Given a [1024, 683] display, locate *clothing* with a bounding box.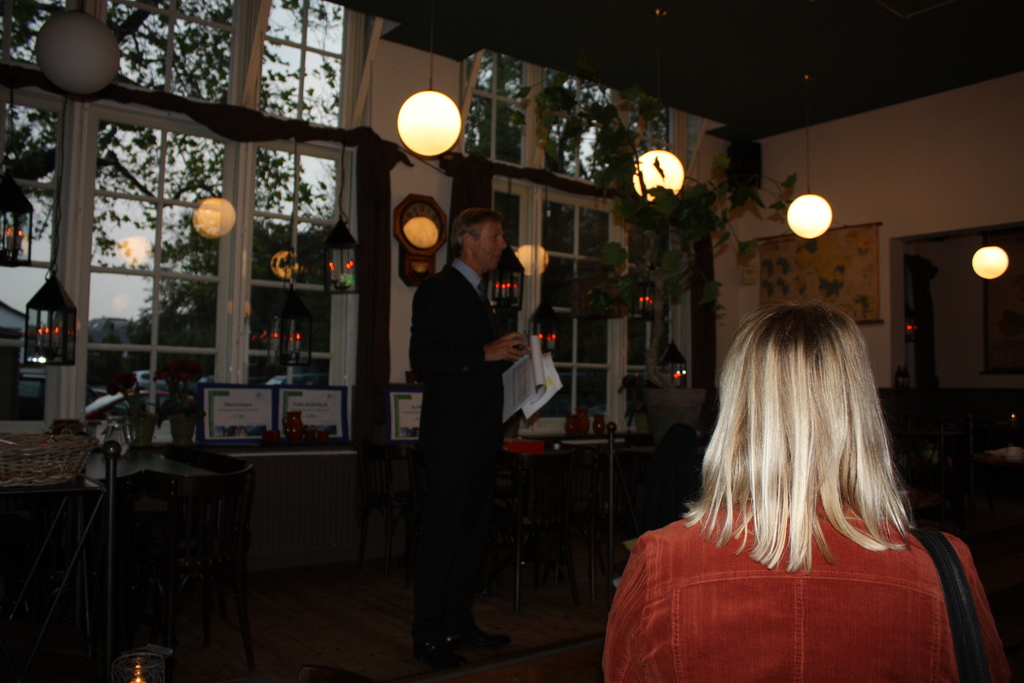
Located: box(607, 463, 996, 668).
